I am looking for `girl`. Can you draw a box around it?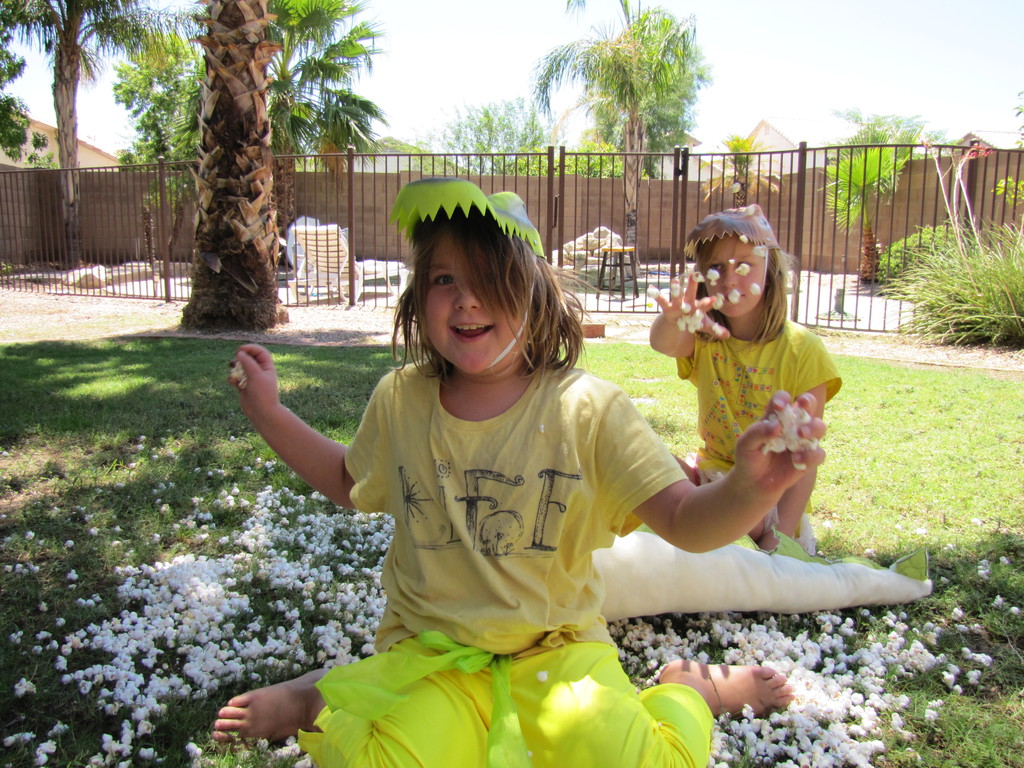
Sure, the bounding box is (211, 172, 796, 767).
